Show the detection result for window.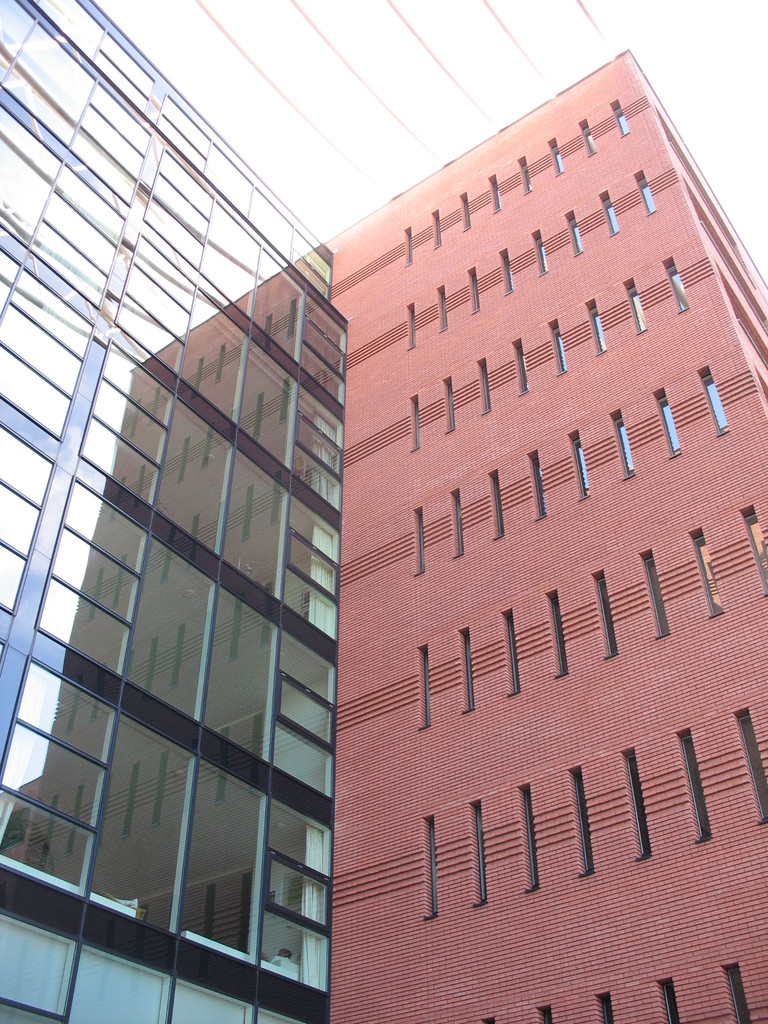
bbox=(460, 627, 477, 712).
